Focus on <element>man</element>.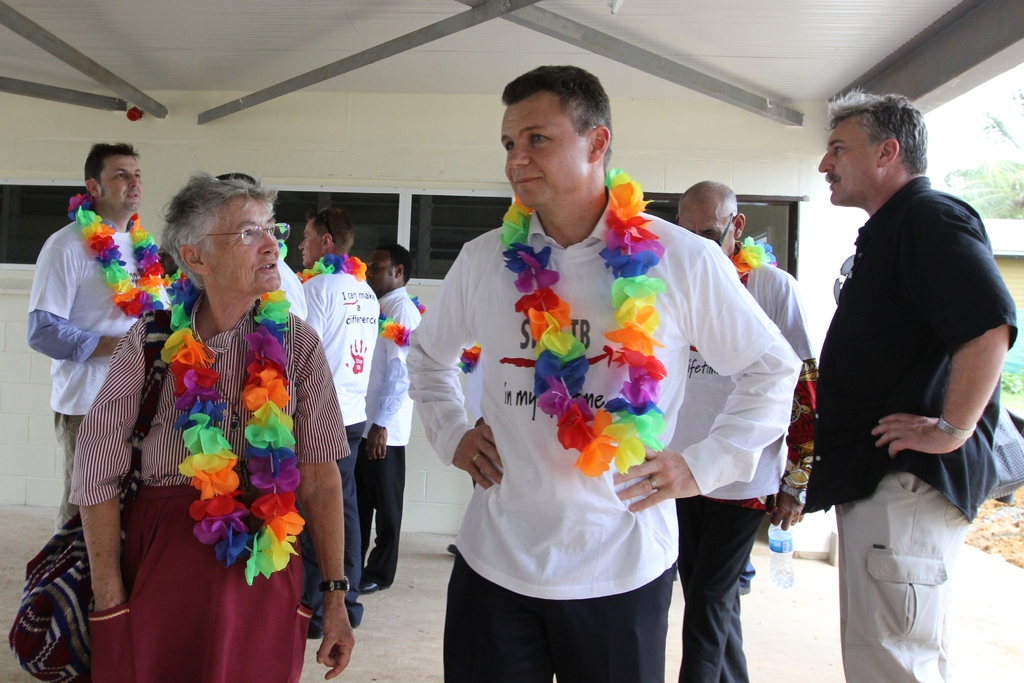
Focused at [x1=26, y1=142, x2=161, y2=521].
